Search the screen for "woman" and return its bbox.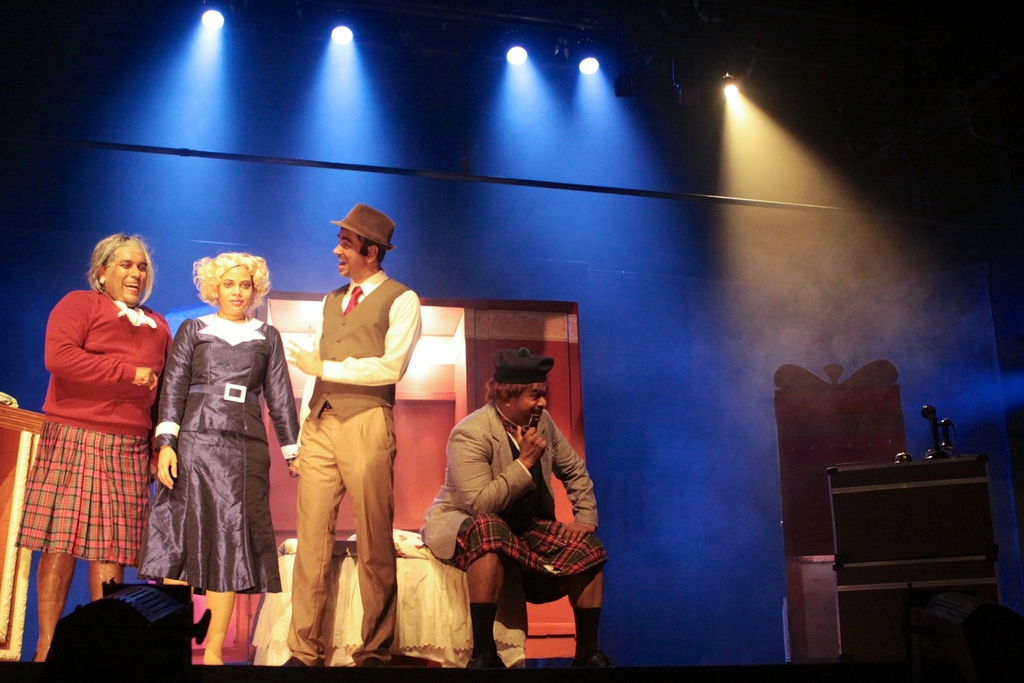
Found: crop(156, 251, 315, 666).
